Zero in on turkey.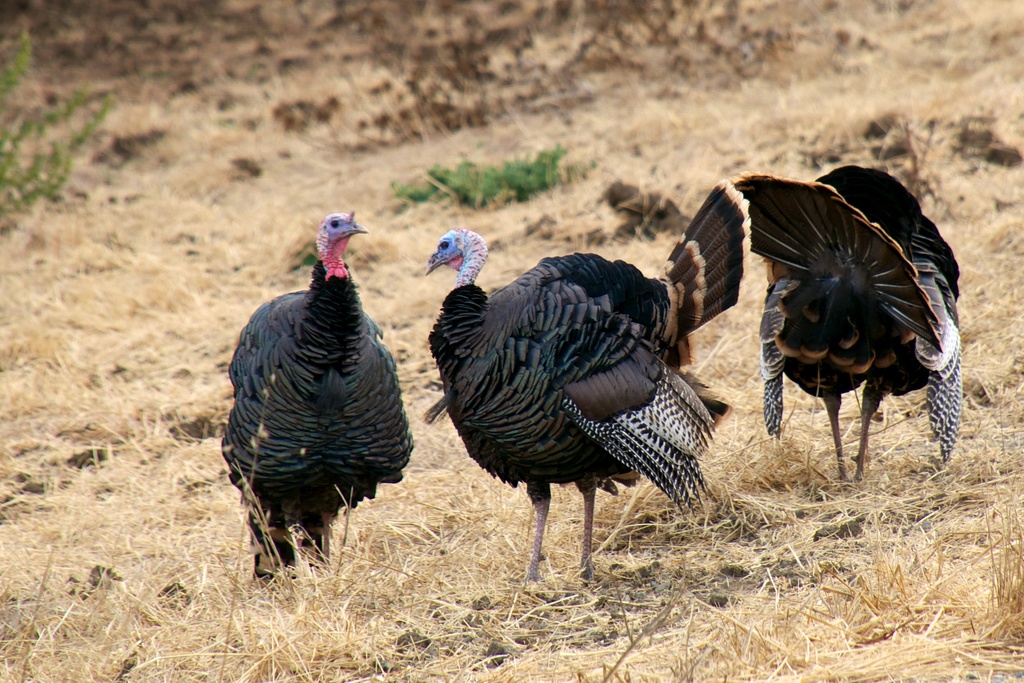
Zeroed in: left=729, top=163, right=964, bottom=484.
